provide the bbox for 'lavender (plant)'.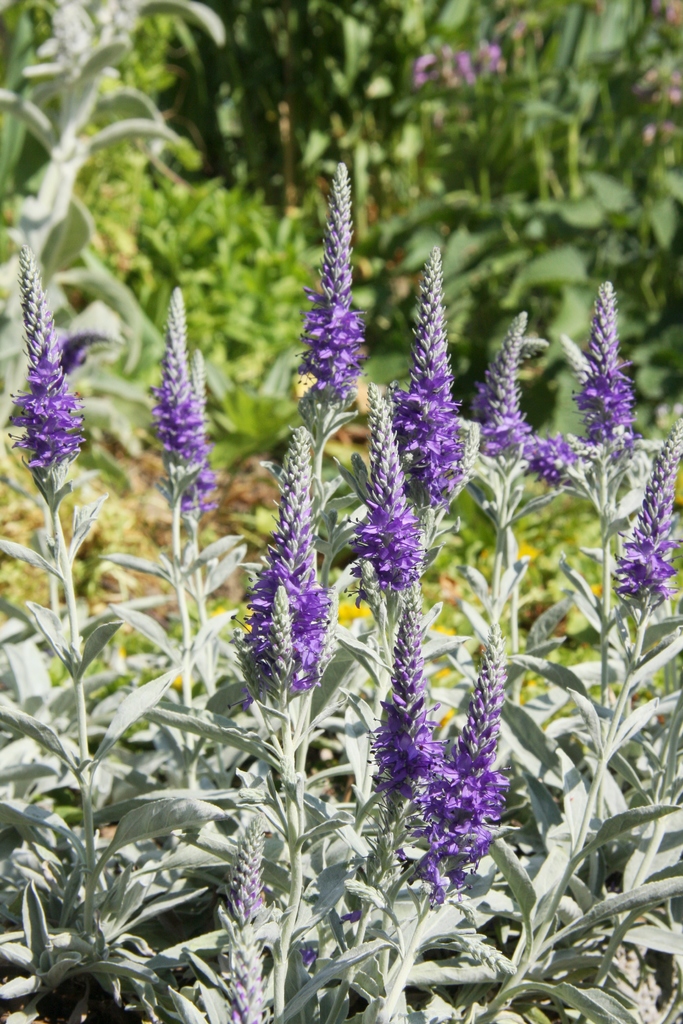
359, 591, 441, 833.
